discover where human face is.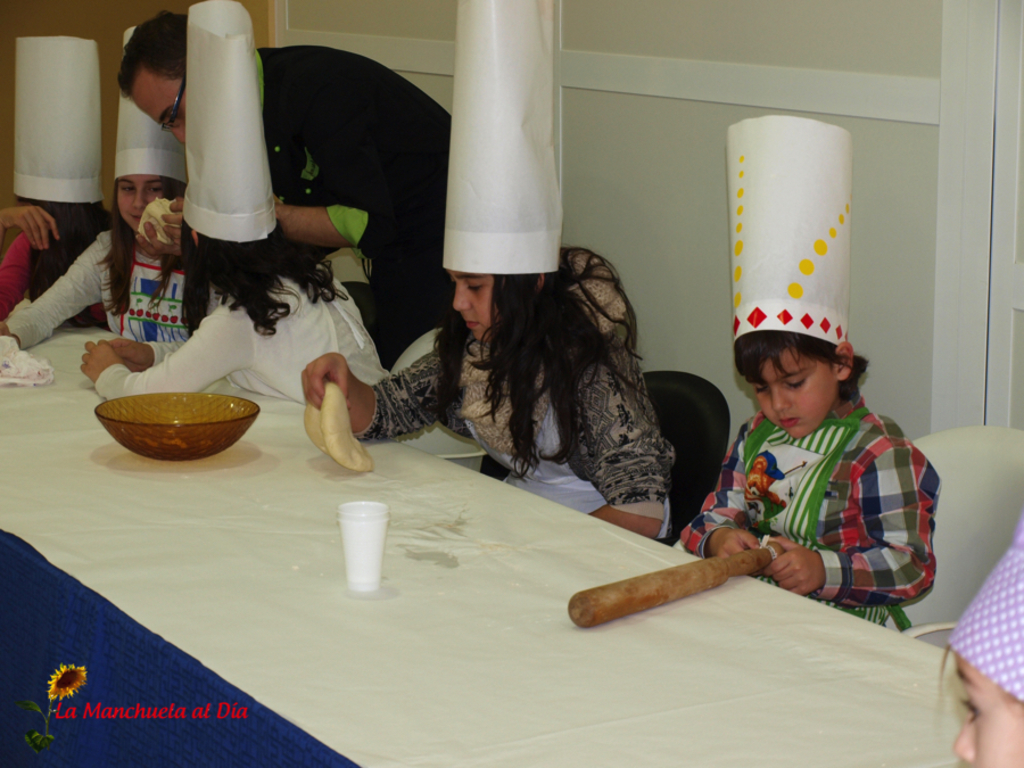
Discovered at pyautogui.locateOnScreen(448, 270, 496, 344).
